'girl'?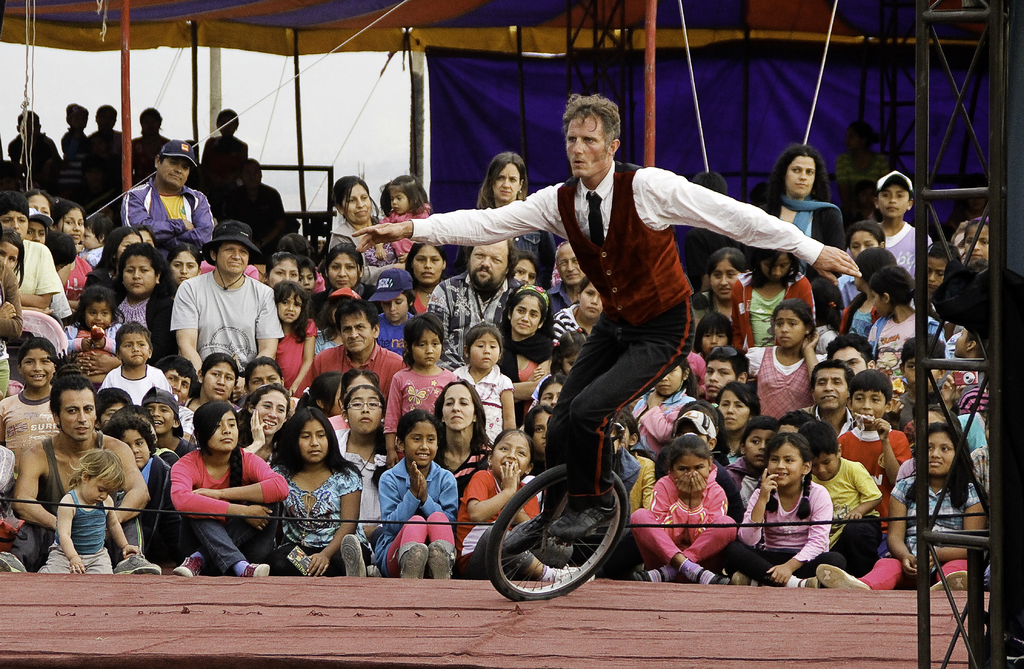
x1=630, y1=434, x2=737, y2=581
